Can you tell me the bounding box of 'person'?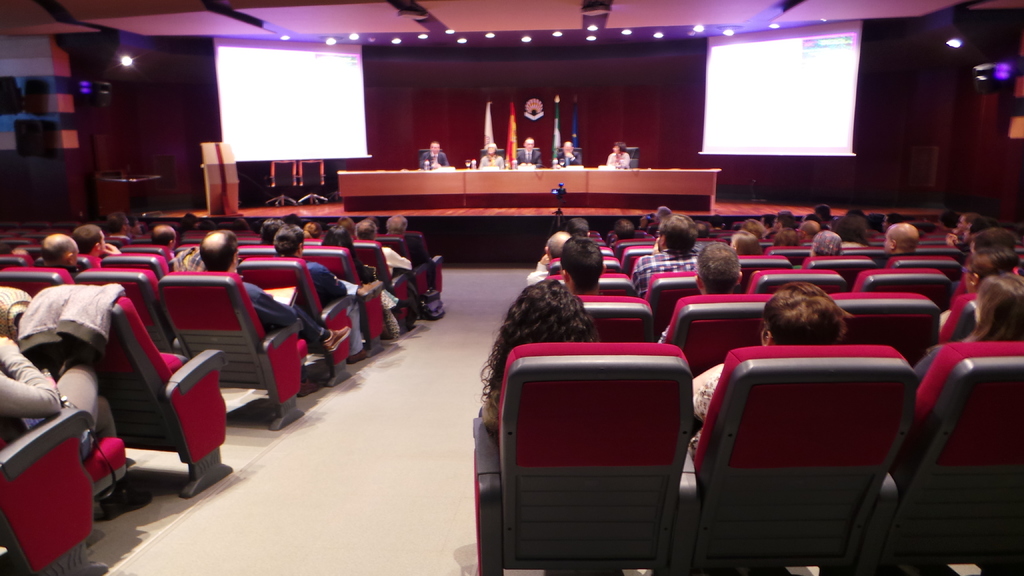
(left=727, top=226, right=762, bottom=256).
